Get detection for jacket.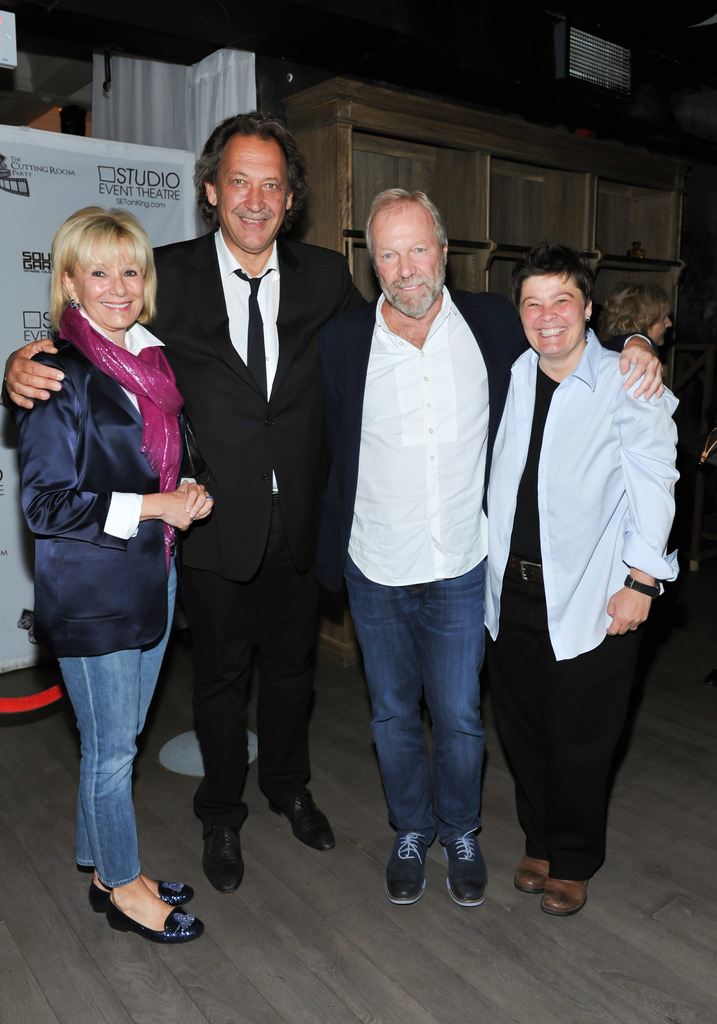
Detection: region(155, 230, 375, 588).
